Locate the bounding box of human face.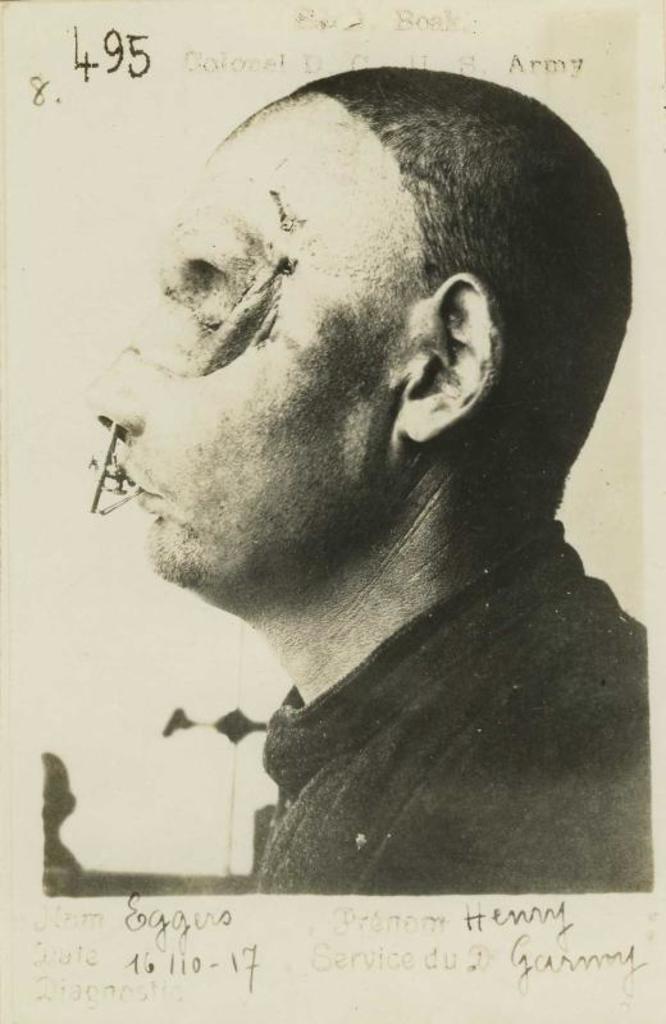
Bounding box: detection(87, 93, 425, 625).
